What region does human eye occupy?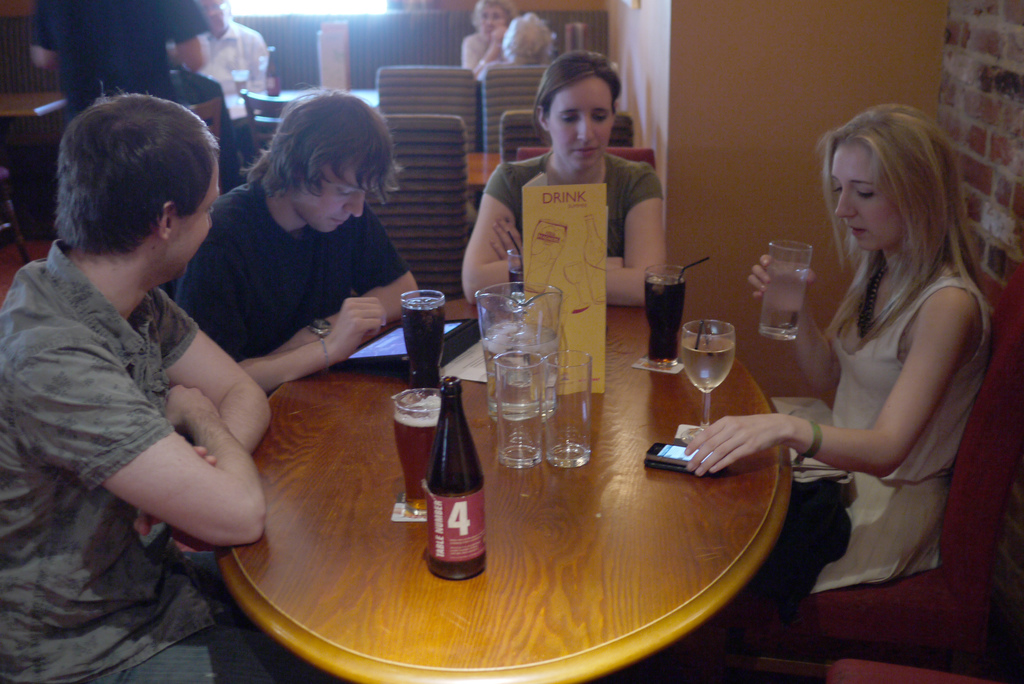
box(850, 183, 876, 195).
